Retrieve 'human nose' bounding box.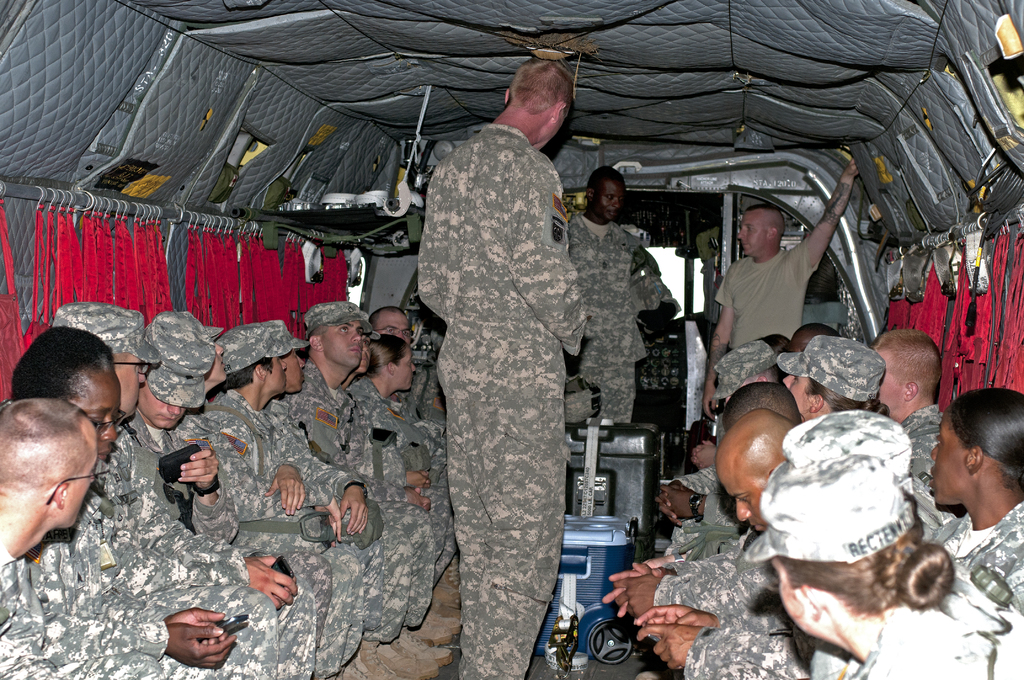
Bounding box: <box>360,343,366,352</box>.
